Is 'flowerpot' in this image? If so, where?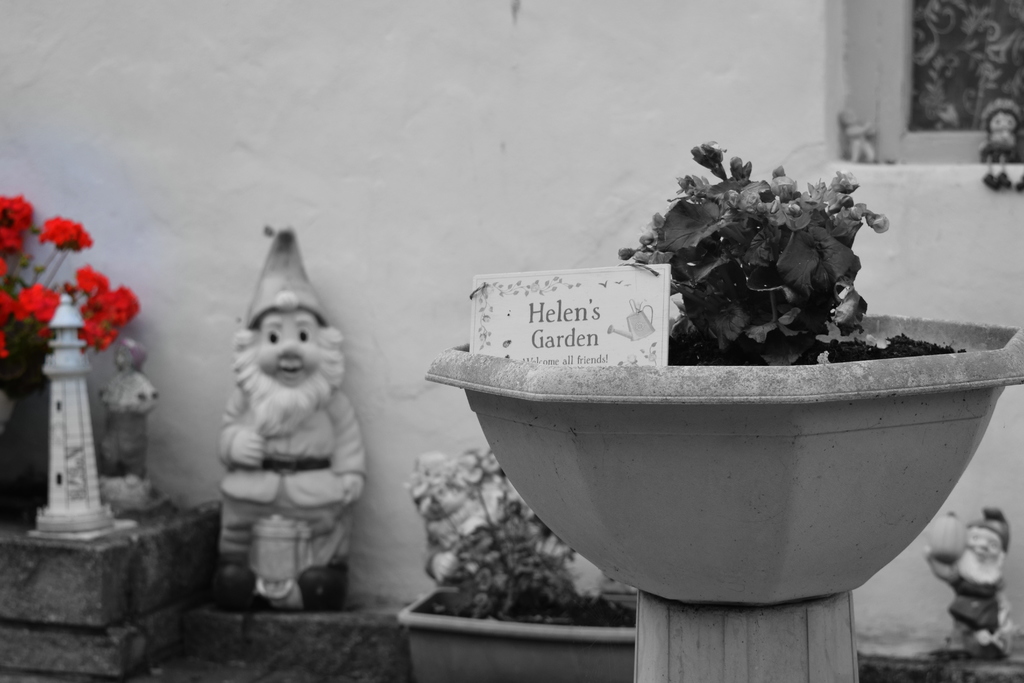
Yes, at (404, 577, 639, 681).
